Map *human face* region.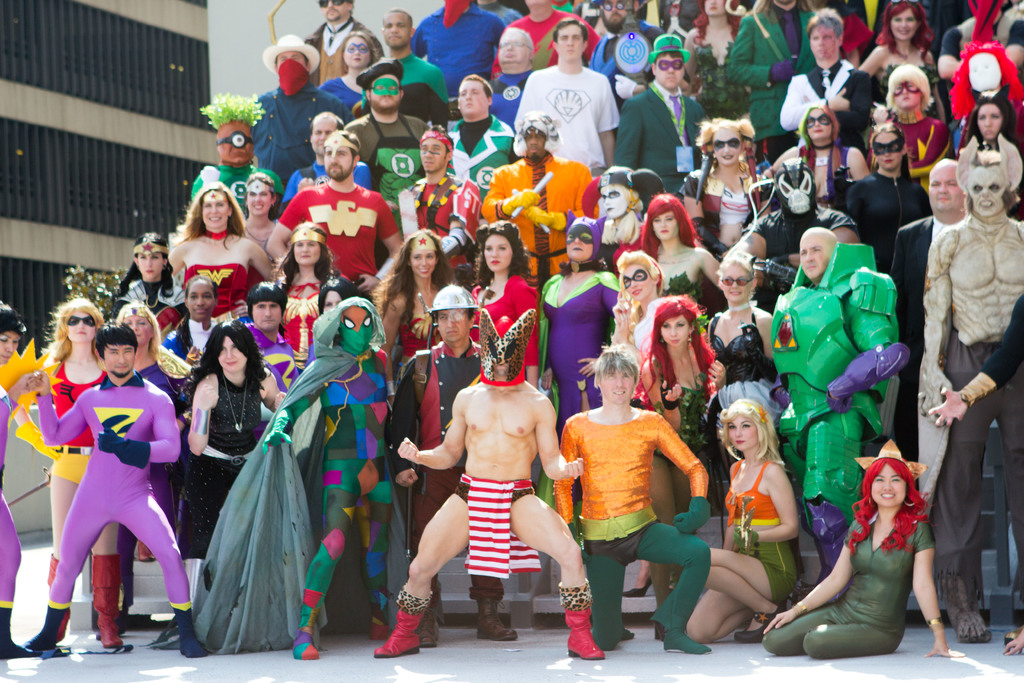
Mapped to 965 53 1004 90.
